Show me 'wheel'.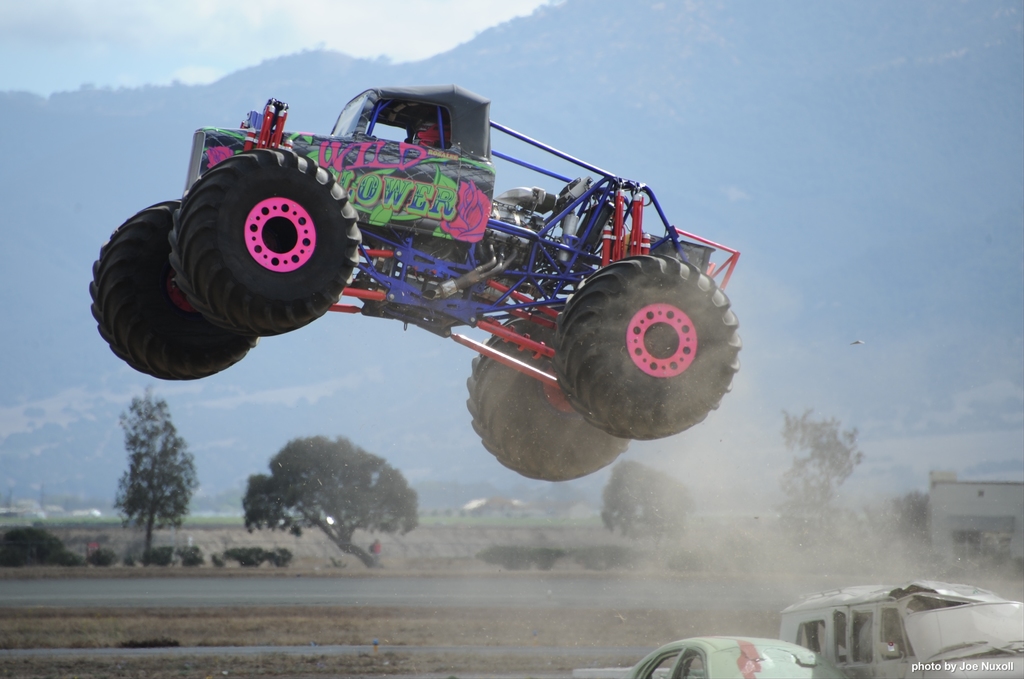
'wheel' is here: [x1=172, y1=143, x2=364, y2=334].
